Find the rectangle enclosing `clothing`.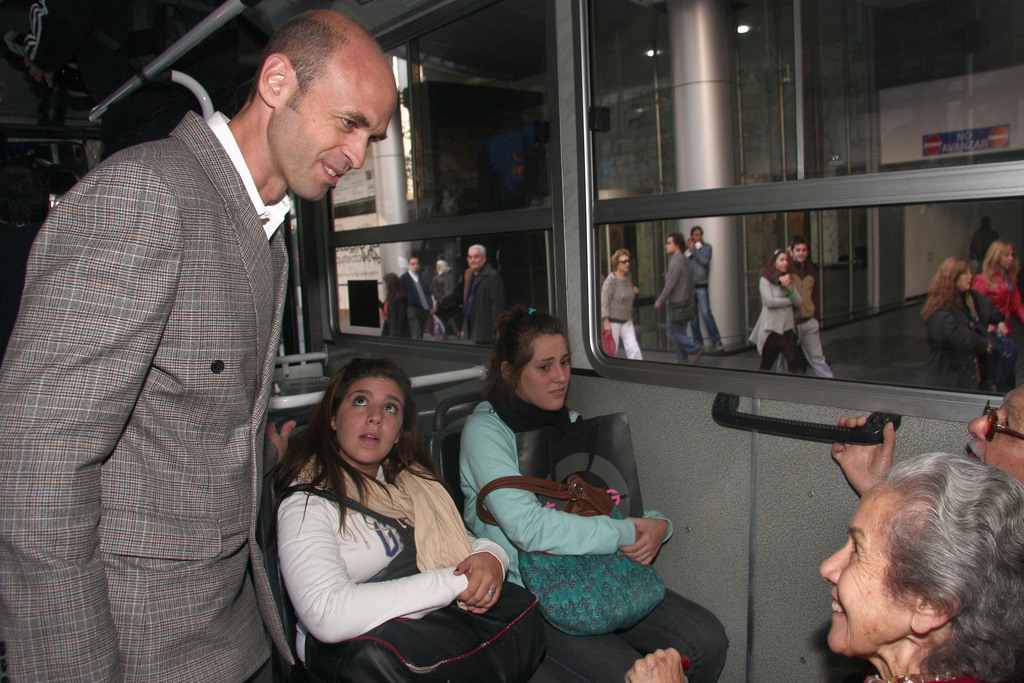
detection(753, 269, 805, 342).
